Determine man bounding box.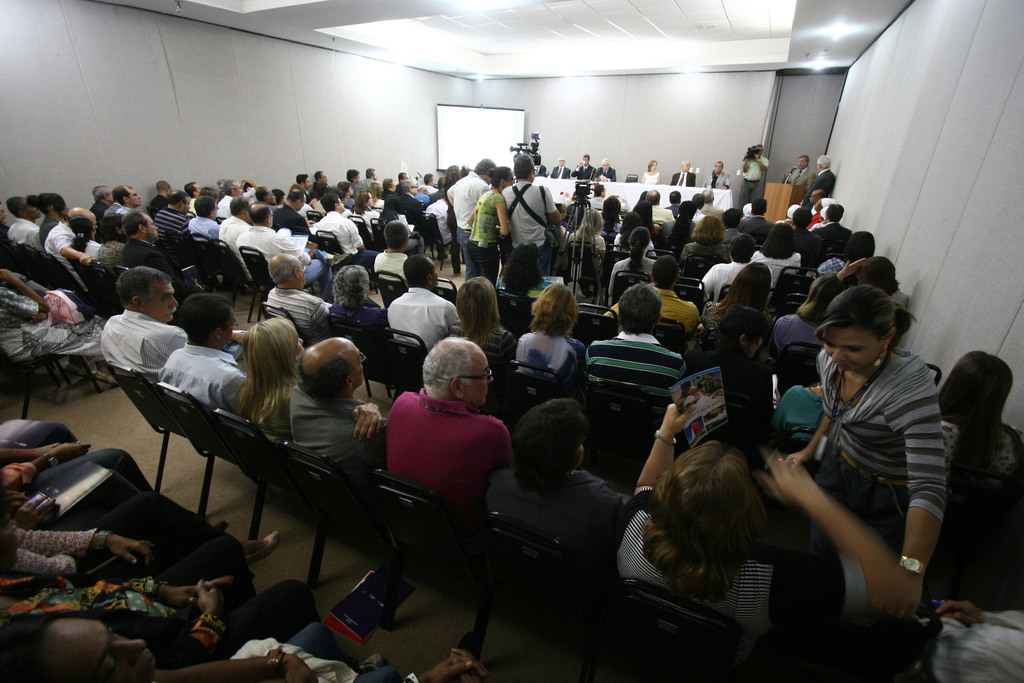
Determined: select_region(155, 192, 188, 236).
